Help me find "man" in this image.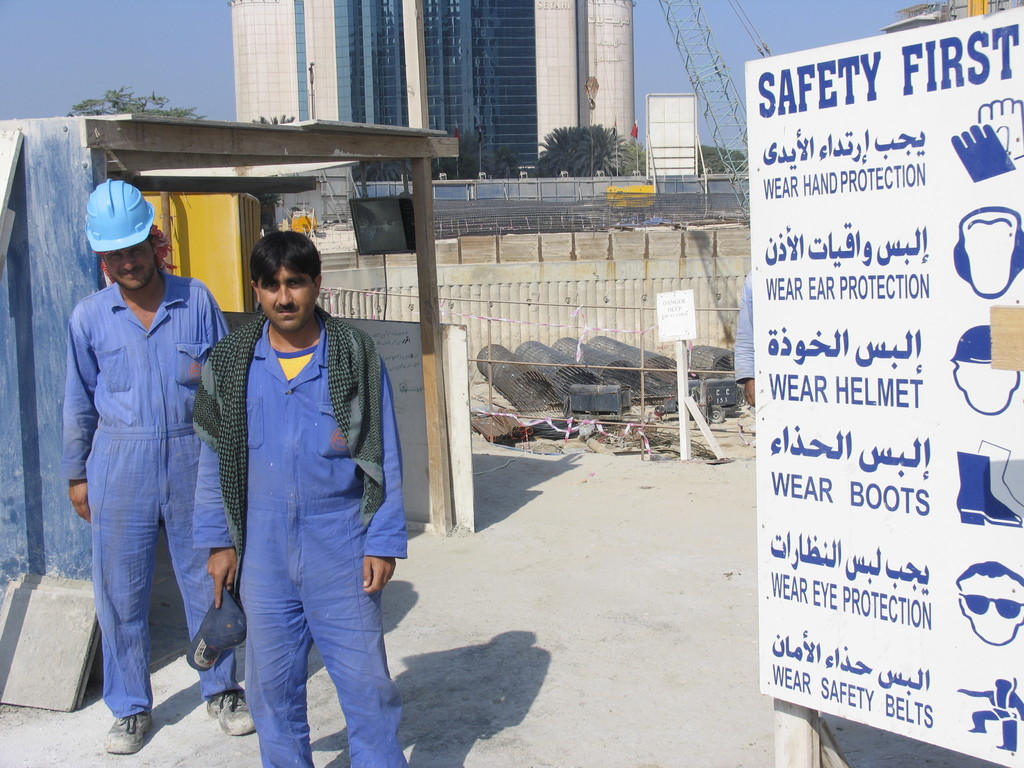
Found it: 52/177/273/760.
